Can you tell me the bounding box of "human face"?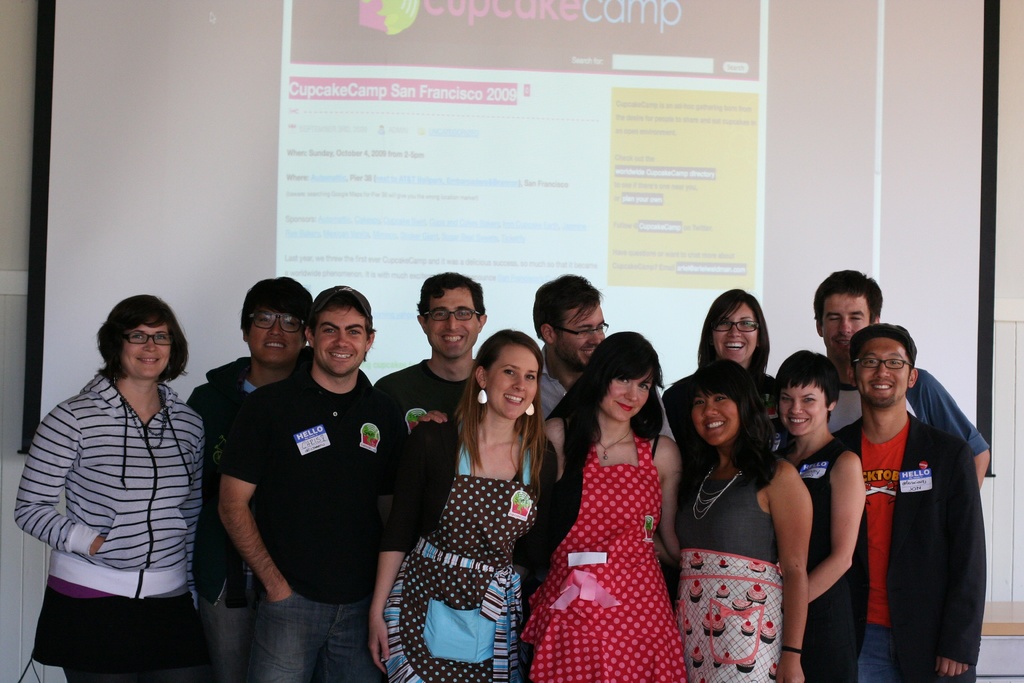
{"left": 692, "top": 389, "right": 738, "bottom": 447}.
